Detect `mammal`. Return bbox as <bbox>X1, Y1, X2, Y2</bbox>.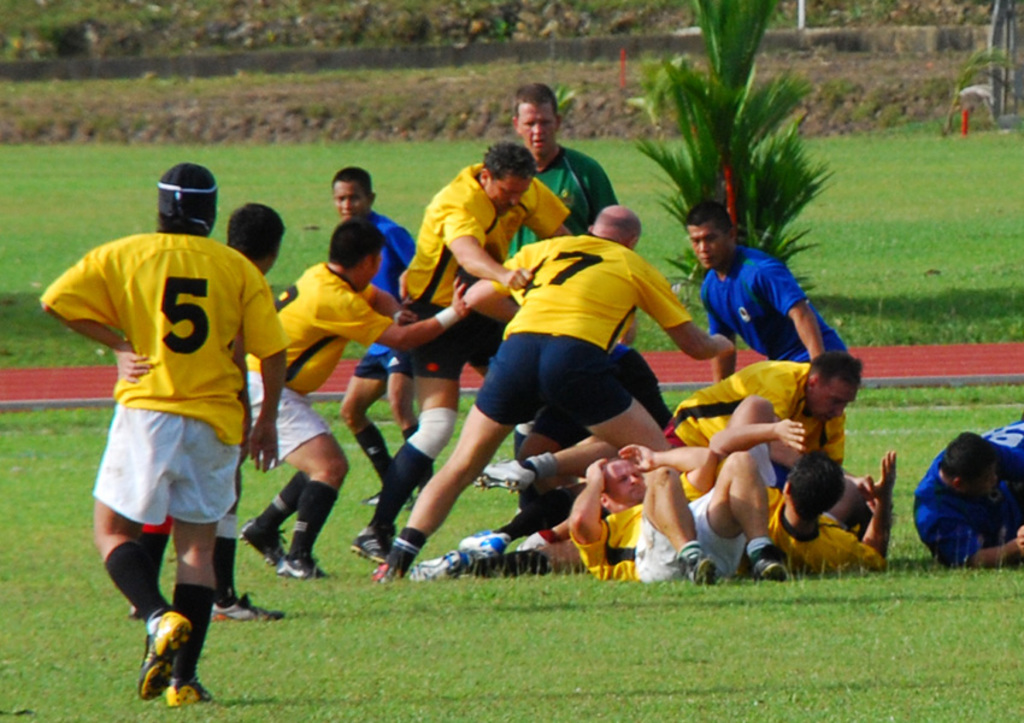
<bbox>324, 163, 418, 507</bbox>.
